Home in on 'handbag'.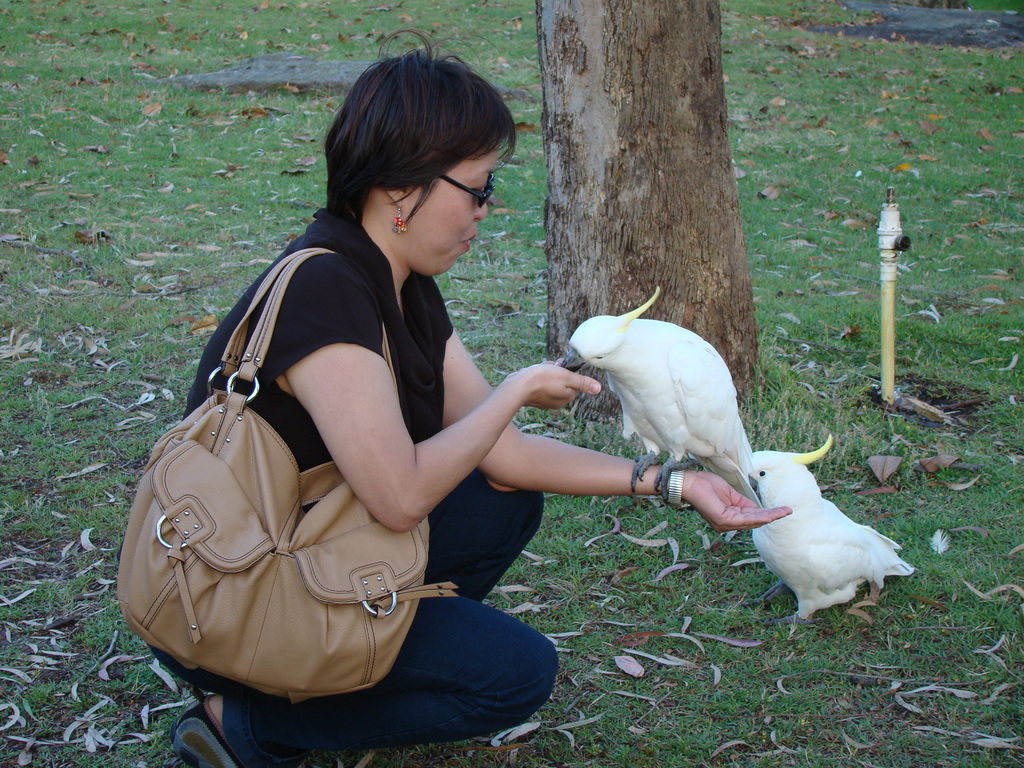
Homed in at (left=115, top=245, right=467, bottom=704).
